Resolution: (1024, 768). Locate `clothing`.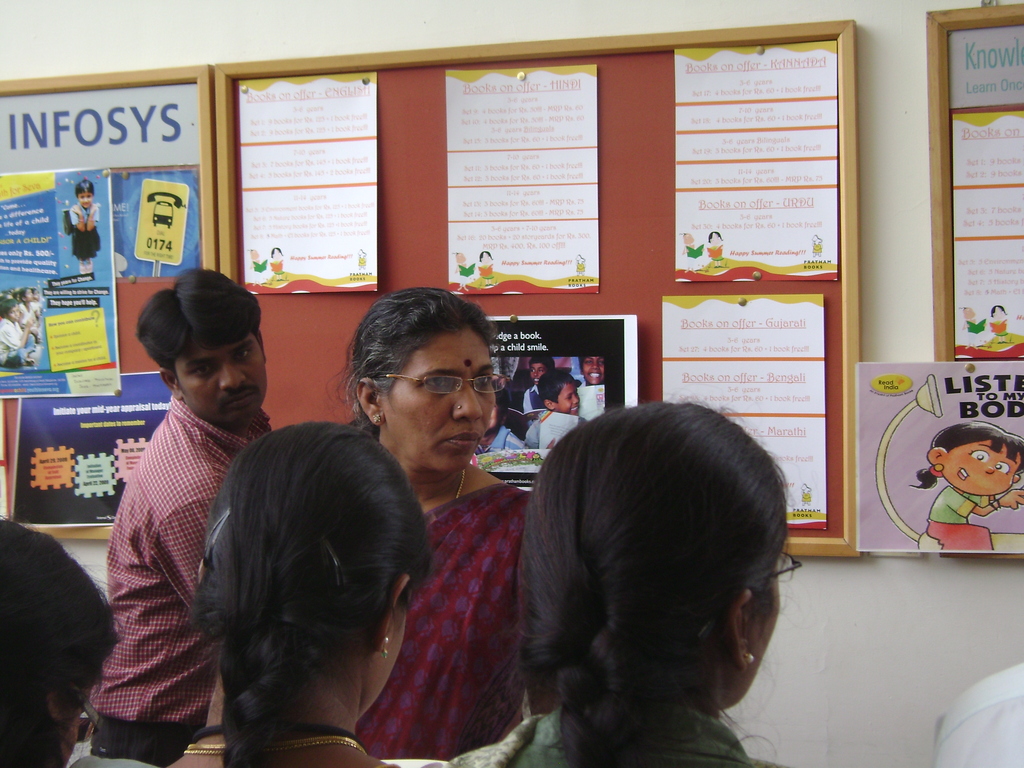
78, 342, 244, 748.
